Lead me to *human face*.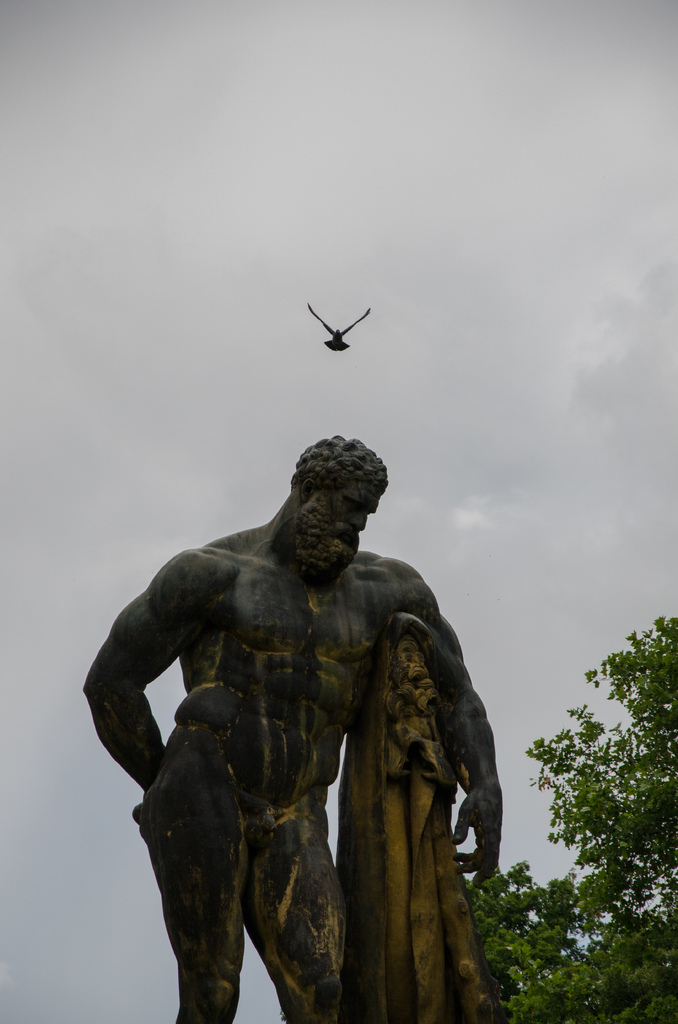
Lead to <bbox>335, 484, 378, 536</bbox>.
